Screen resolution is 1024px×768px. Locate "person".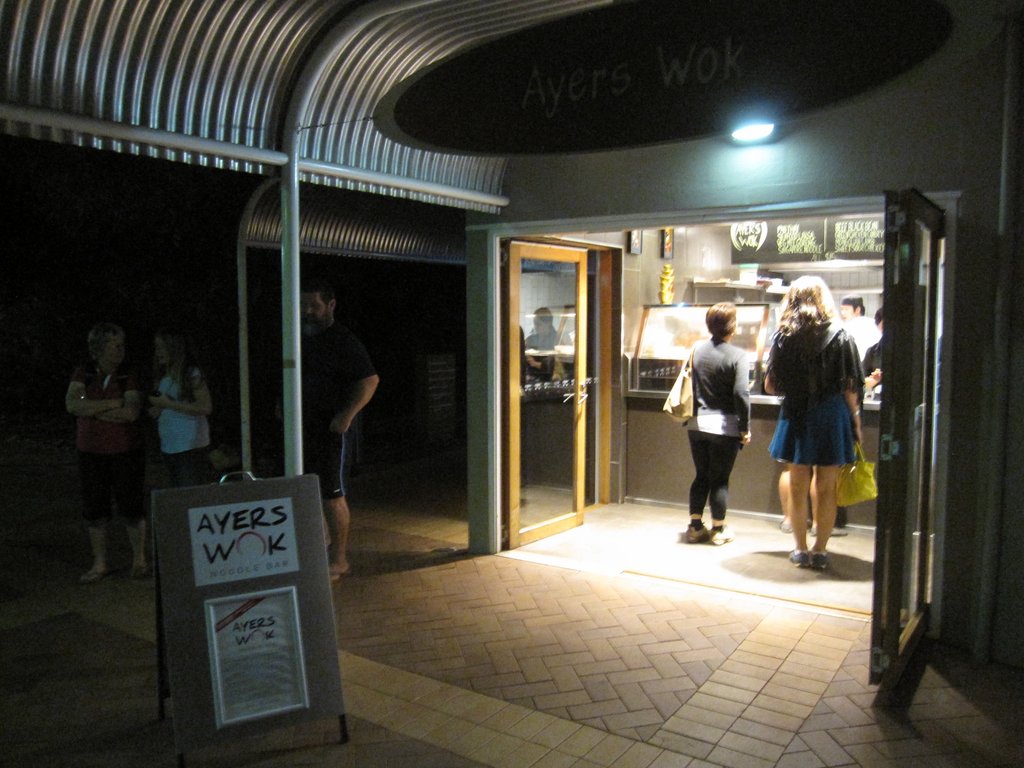
locate(861, 307, 890, 401).
